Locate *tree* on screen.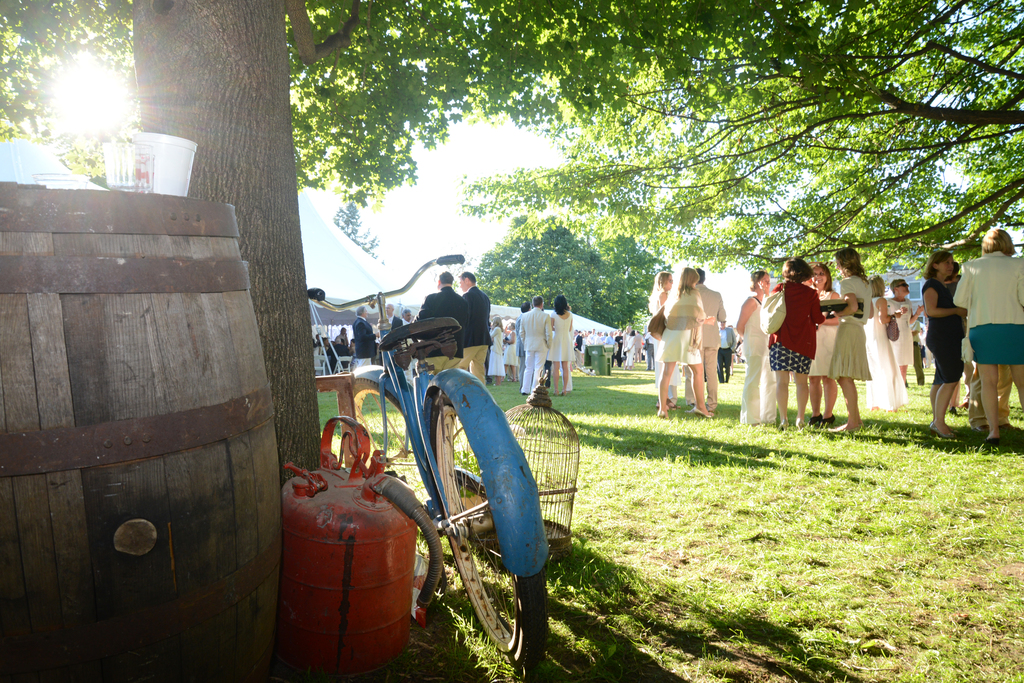
On screen at {"left": 467, "top": 221, "right": 669, "bottom": 318}.
